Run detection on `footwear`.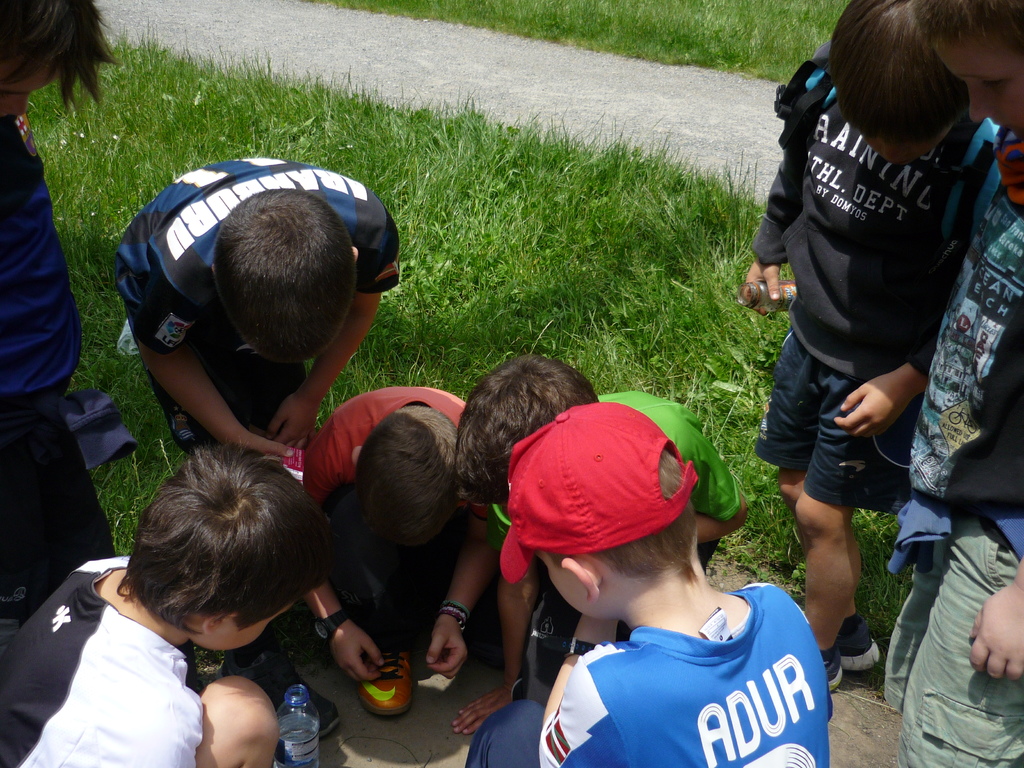
Result: Rect(212, 651, 344, 738).
